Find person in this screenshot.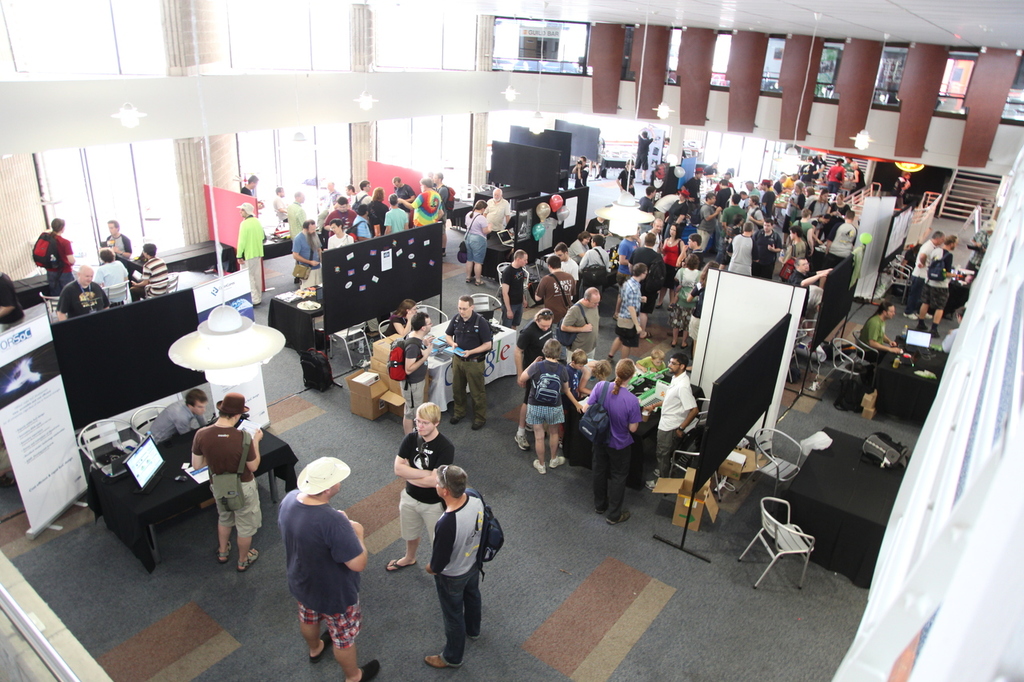
The bounding box for person is (x1=238, y1=167, x2=258, y2=197).
